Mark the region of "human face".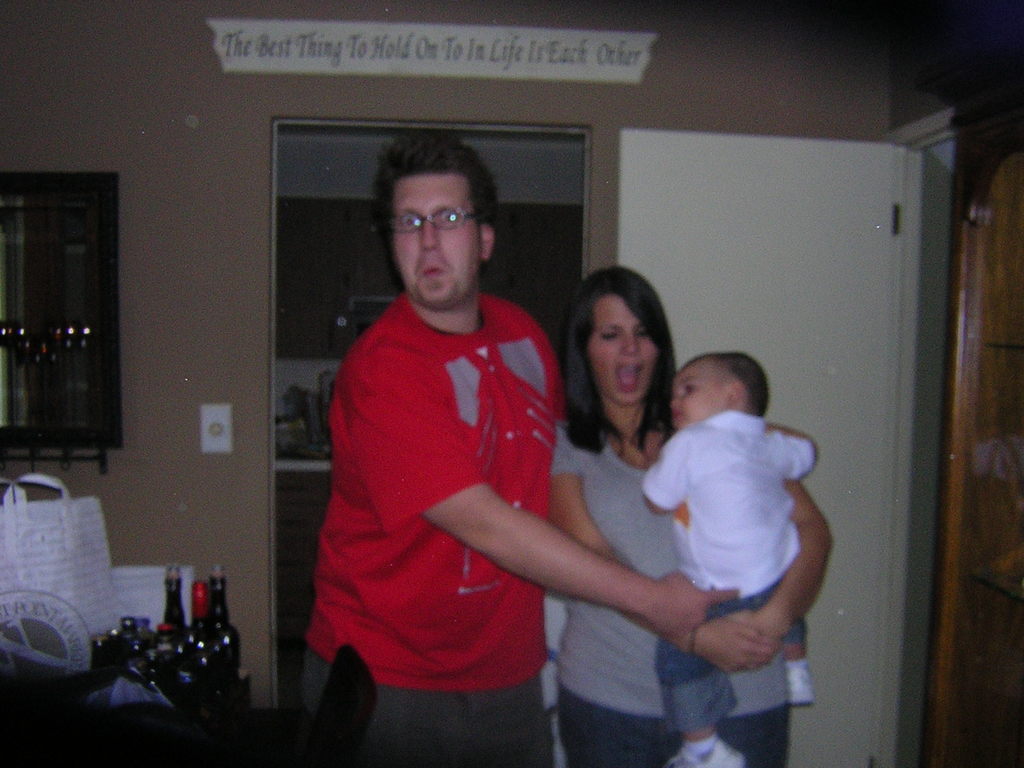
Region: 584,295,658,408.
